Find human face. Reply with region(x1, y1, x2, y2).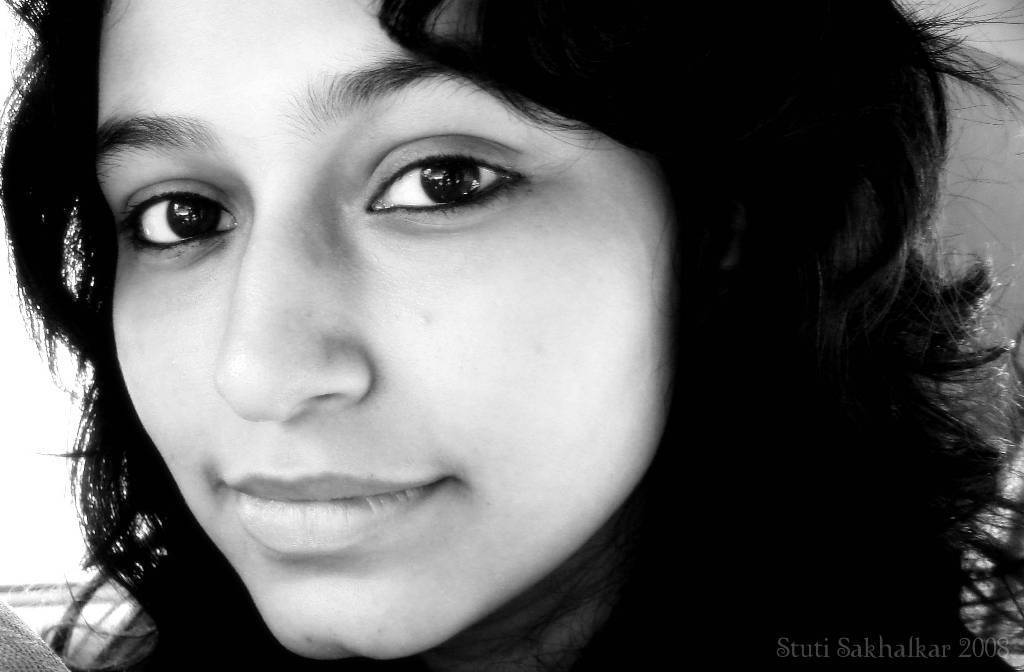
region(93, 0, 669, 659).
